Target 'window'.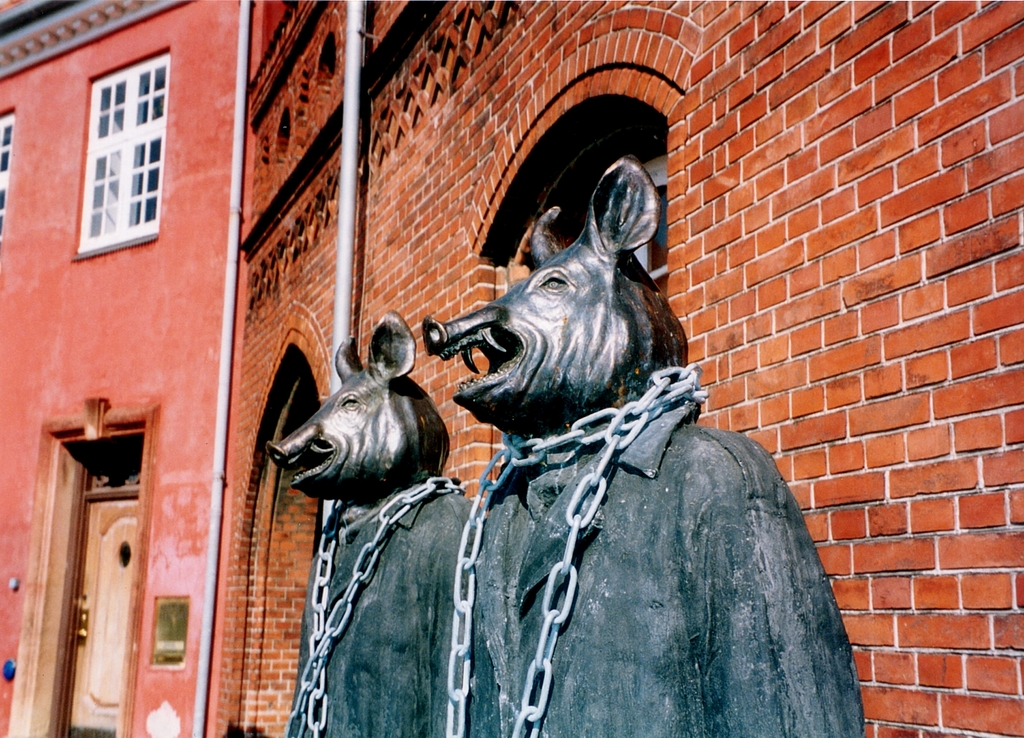
Target region: box(72, 50, 172, 247).
